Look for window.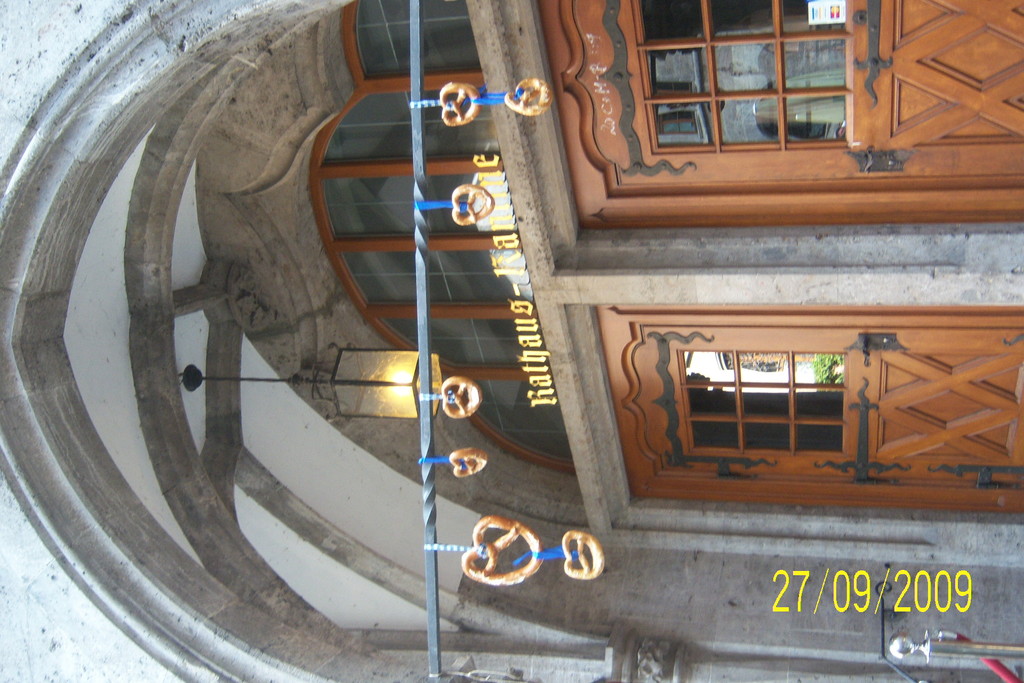
Found: region(635, 12, 876, 160).
